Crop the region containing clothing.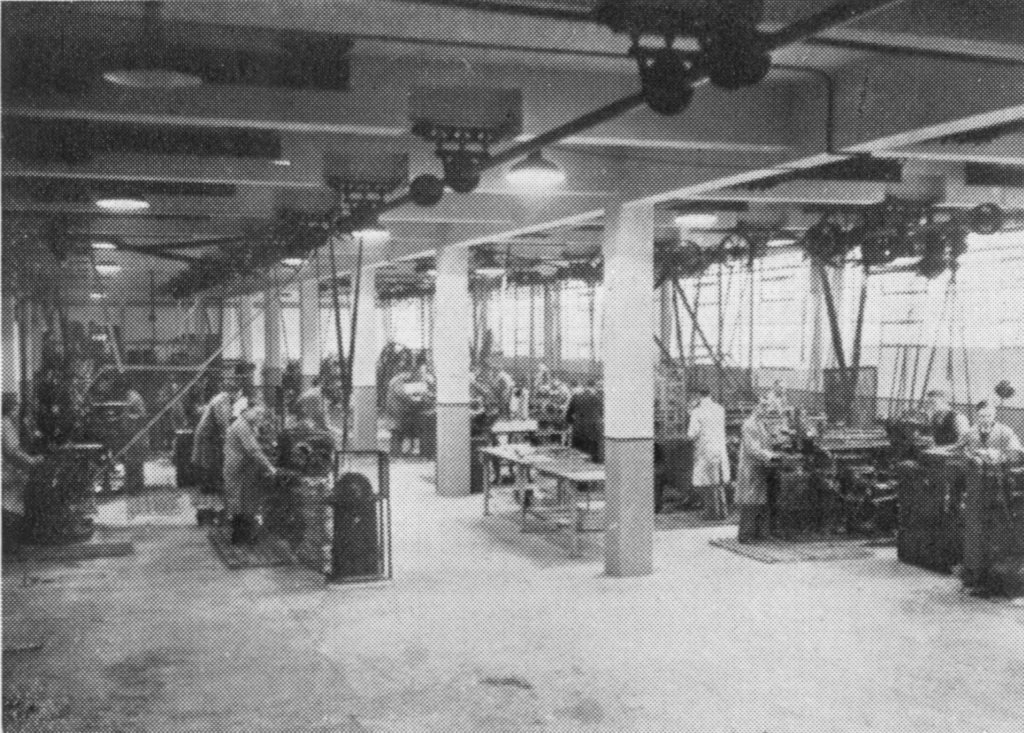
Crop region: BBox(929, 411, 981, 440).
